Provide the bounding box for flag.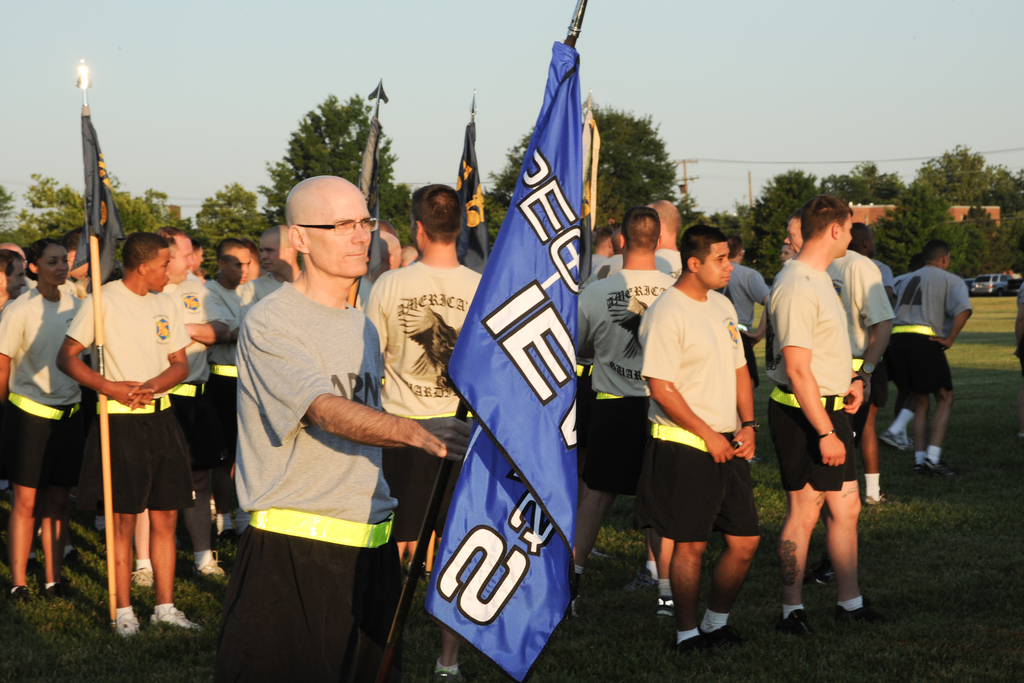
BBox(572, 110, 596, 233).
